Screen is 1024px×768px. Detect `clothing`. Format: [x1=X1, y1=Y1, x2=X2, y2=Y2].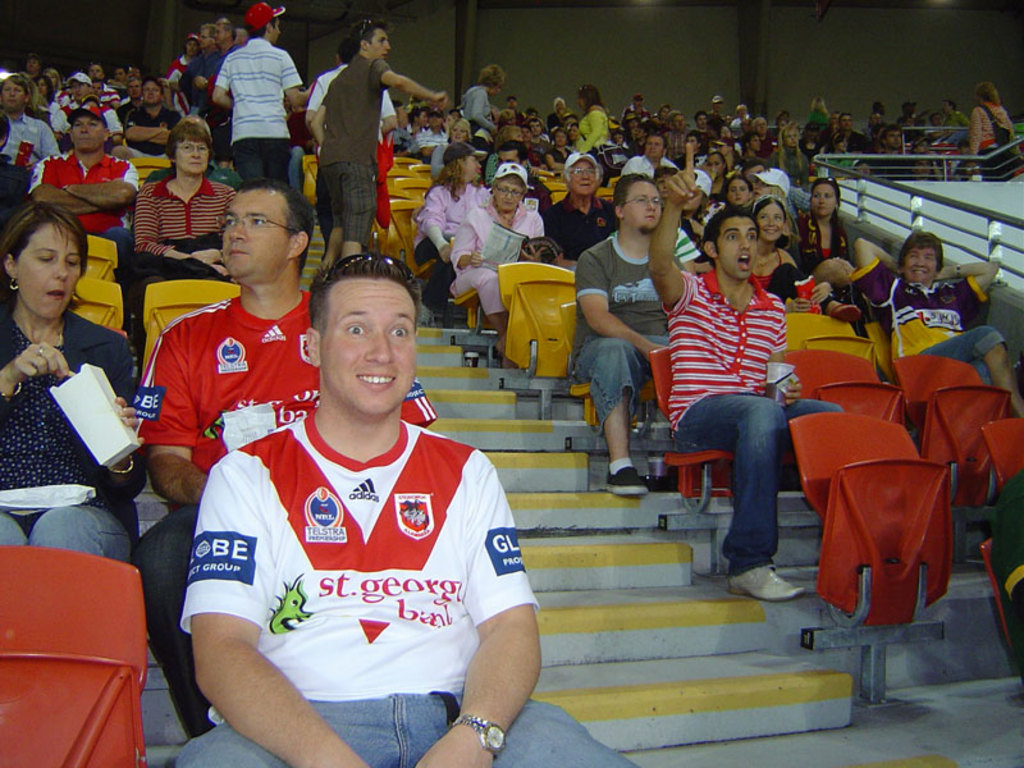
[x1=99, y1=159, x2=246, y2=314].
